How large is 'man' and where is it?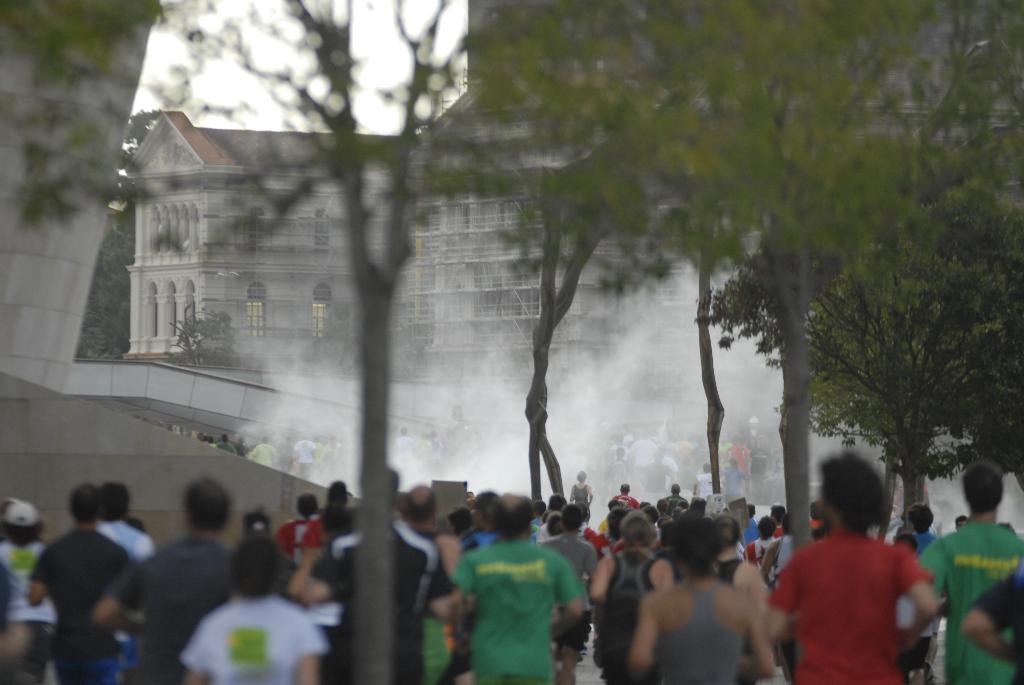
Bounding box: region(951, 515, 968, 526).
